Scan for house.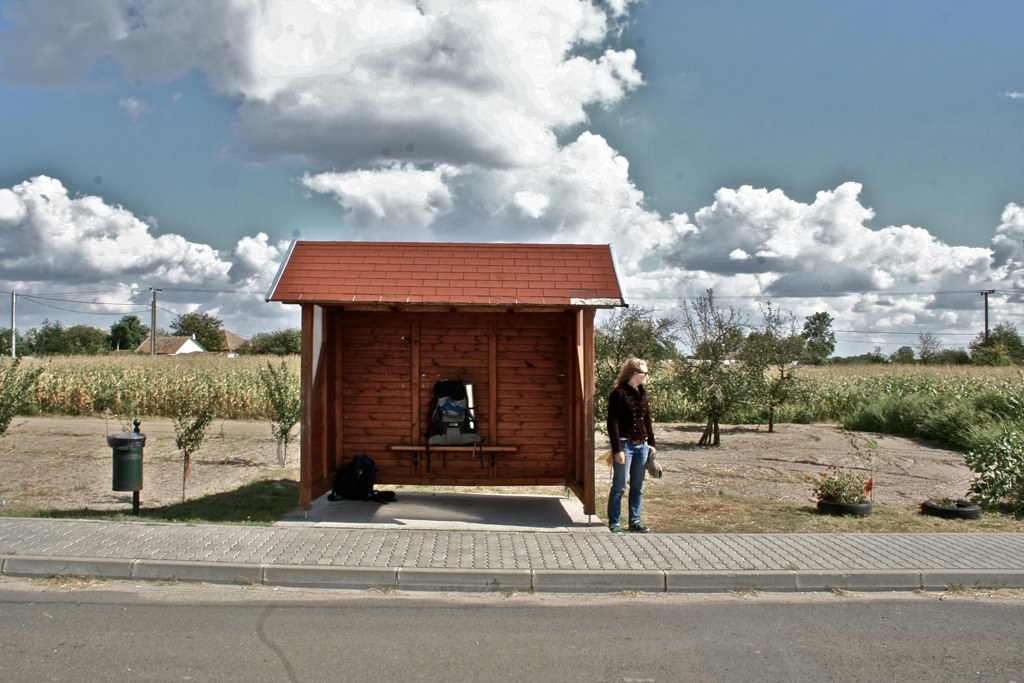
Scan result: left=286, top=220, right=656, bottom=521.
